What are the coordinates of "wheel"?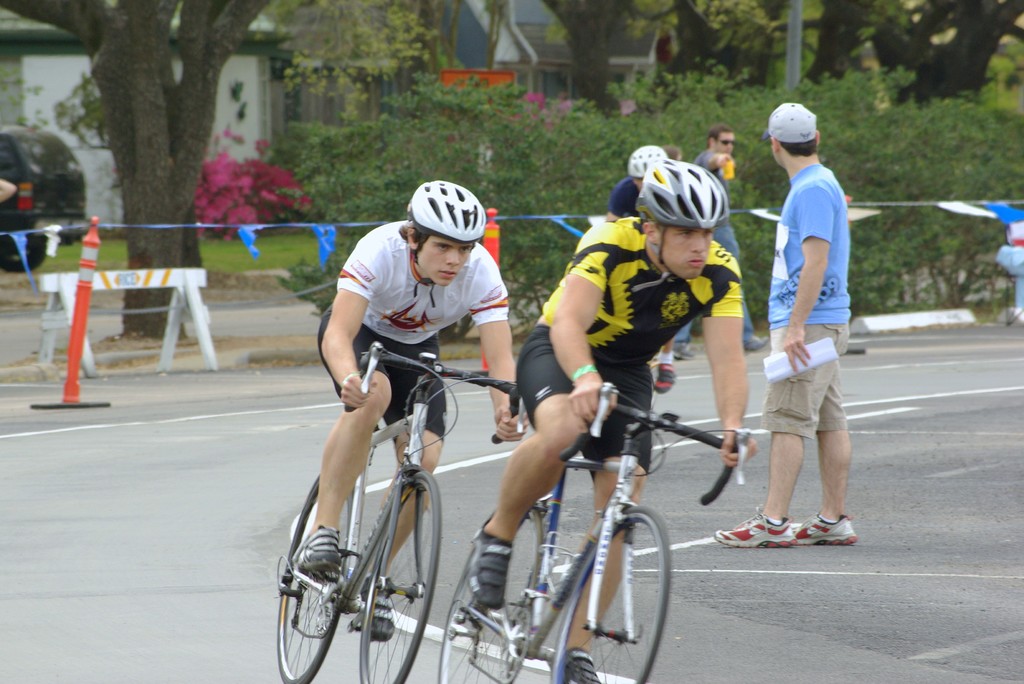
pyautogui.locateOnScreen(280, 475, 349, 683).
